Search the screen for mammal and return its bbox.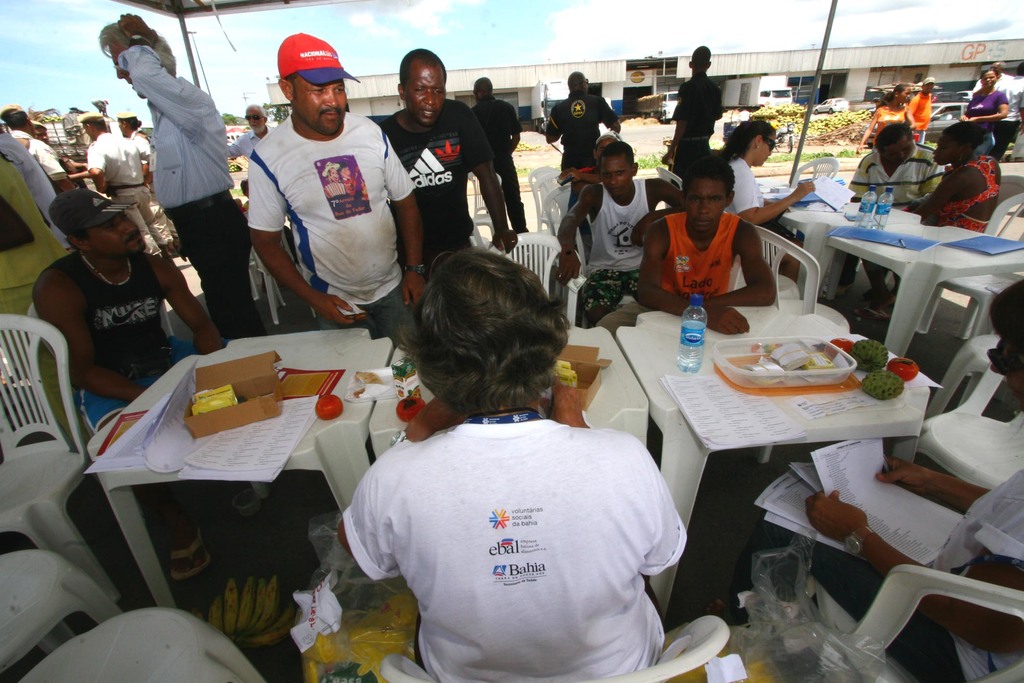
Found: 31,186,230,579.
